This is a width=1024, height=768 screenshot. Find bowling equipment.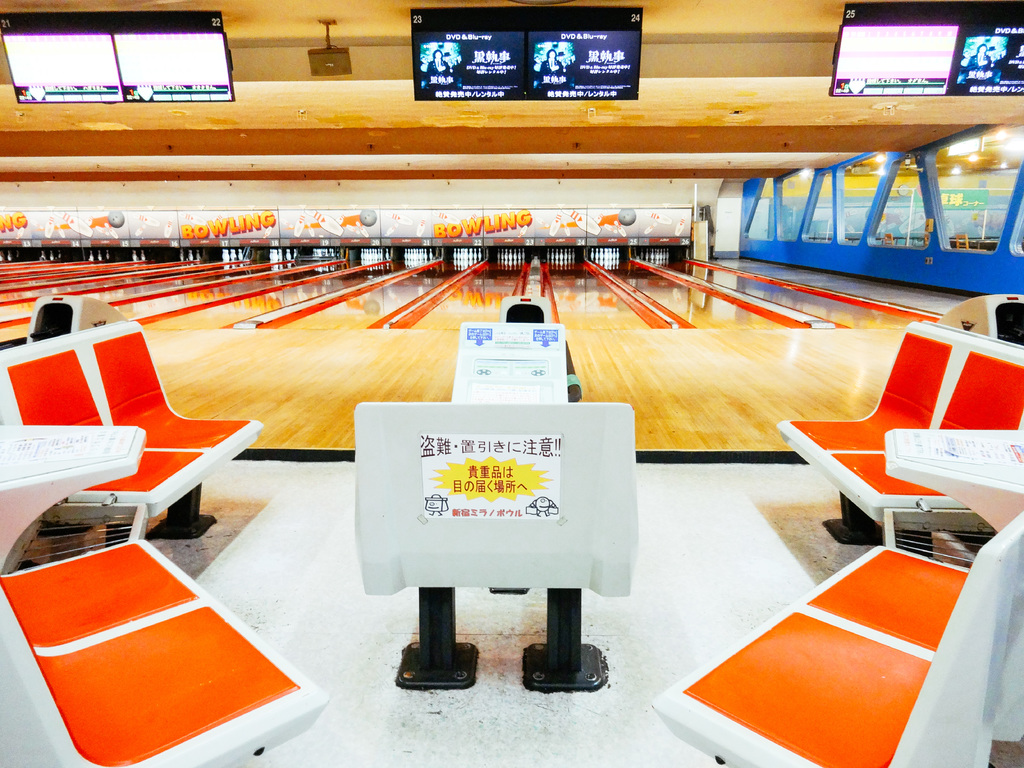
Bounding box: box=[95, 246, 103, 264].
